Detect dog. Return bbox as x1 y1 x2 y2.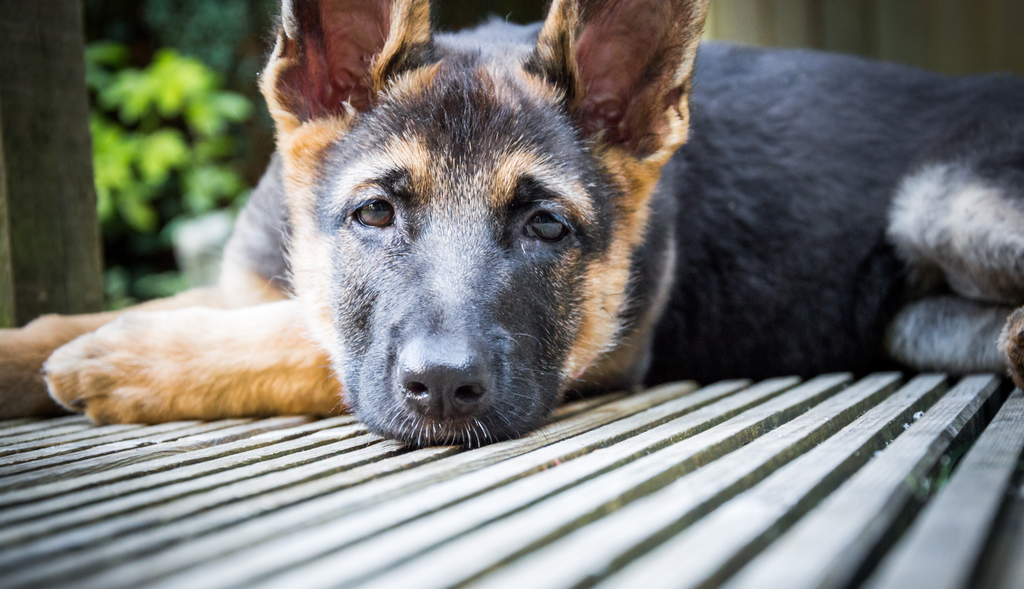
0 0 1023 449.
